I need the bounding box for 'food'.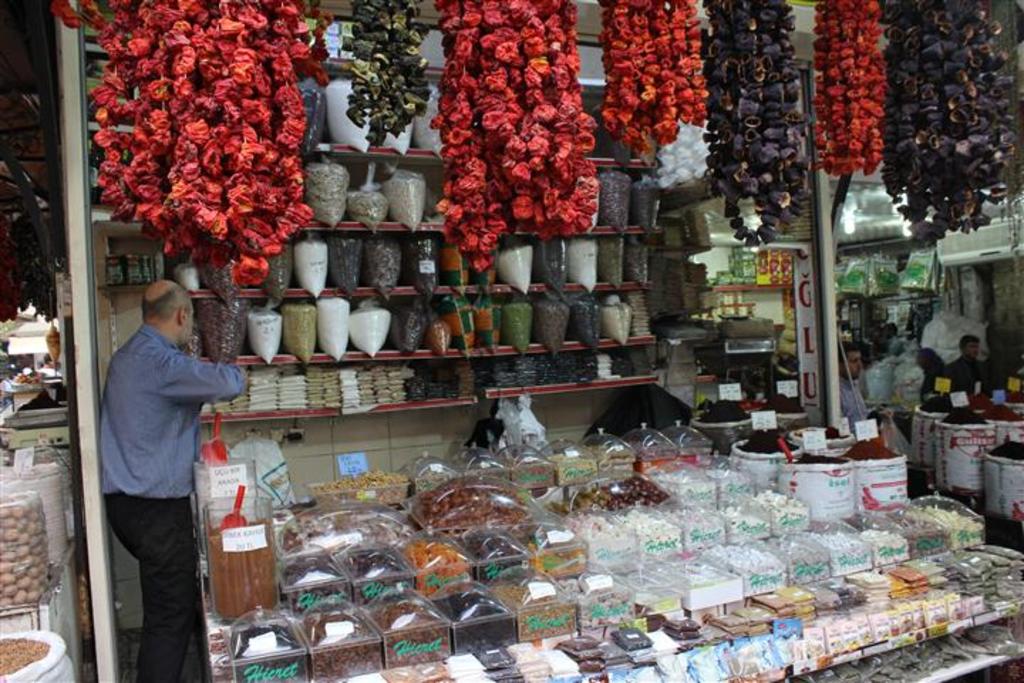
Here it is: select_region(260, 236, 297, 306).
